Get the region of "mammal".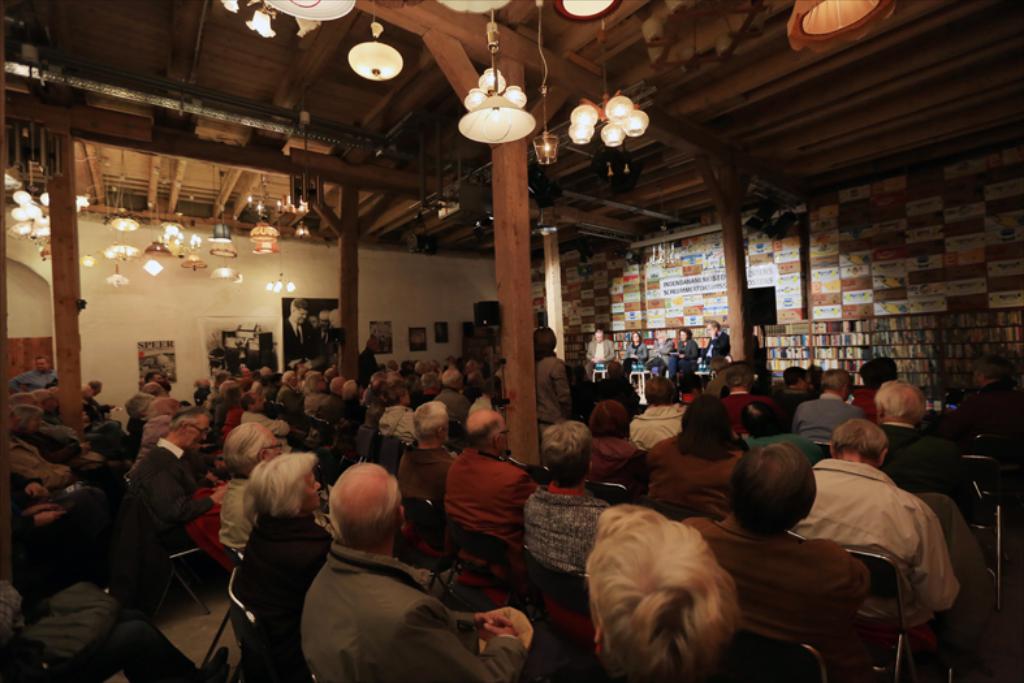
rect(307, 315, 317, 325).
